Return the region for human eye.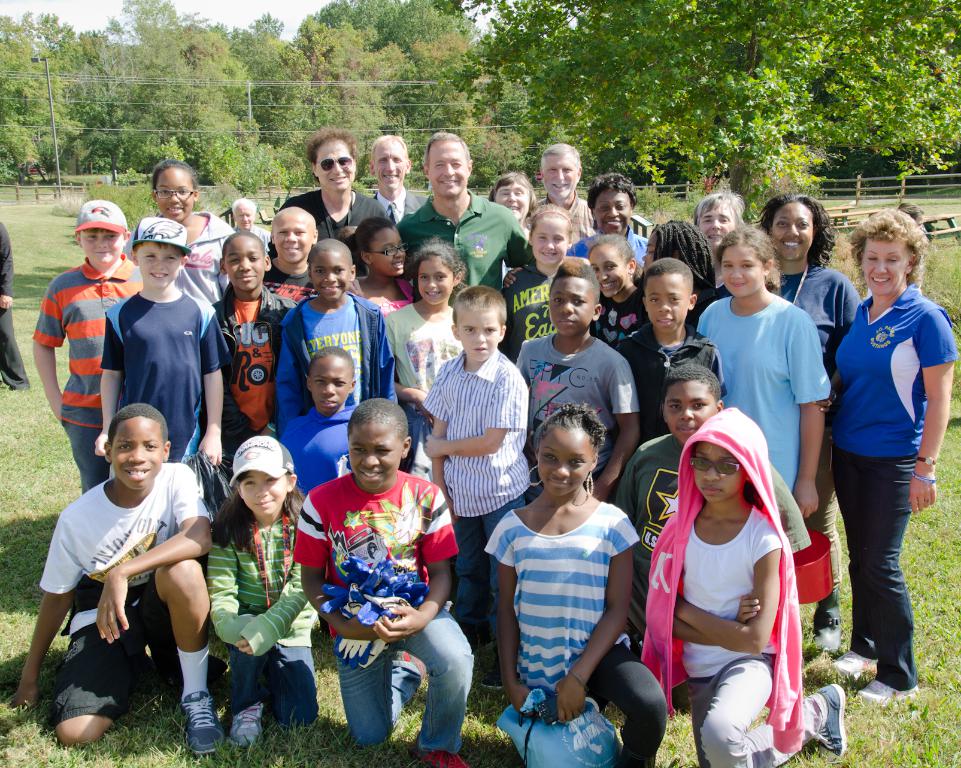
x1=694, y1=402, x2=709, y2=410.
